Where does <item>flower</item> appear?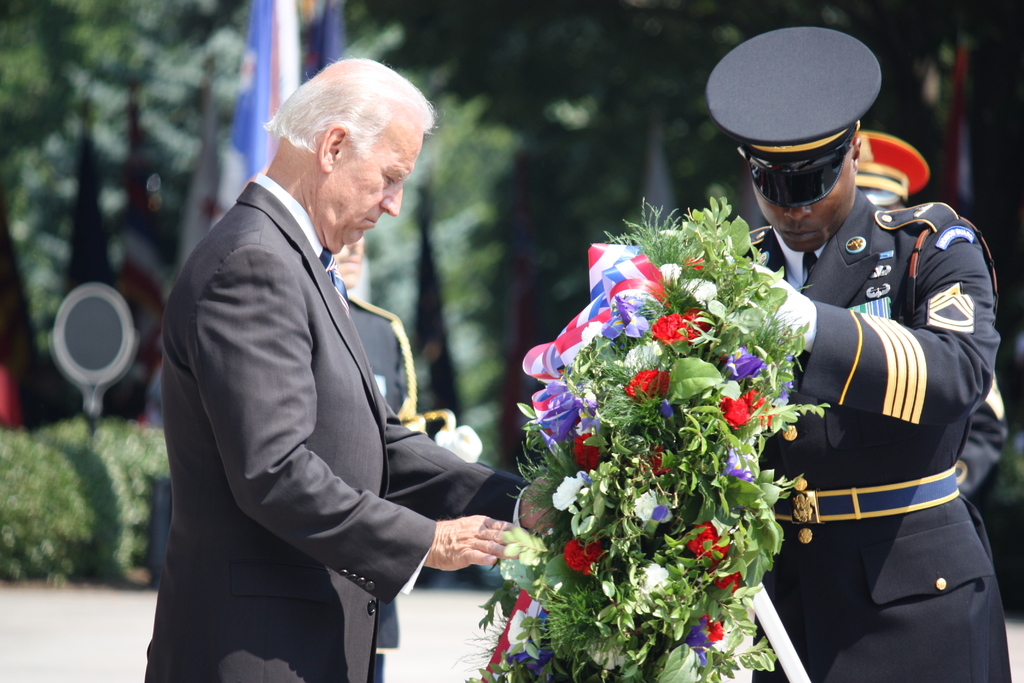
Appears at bbox=[721, 394, 751, 431].
